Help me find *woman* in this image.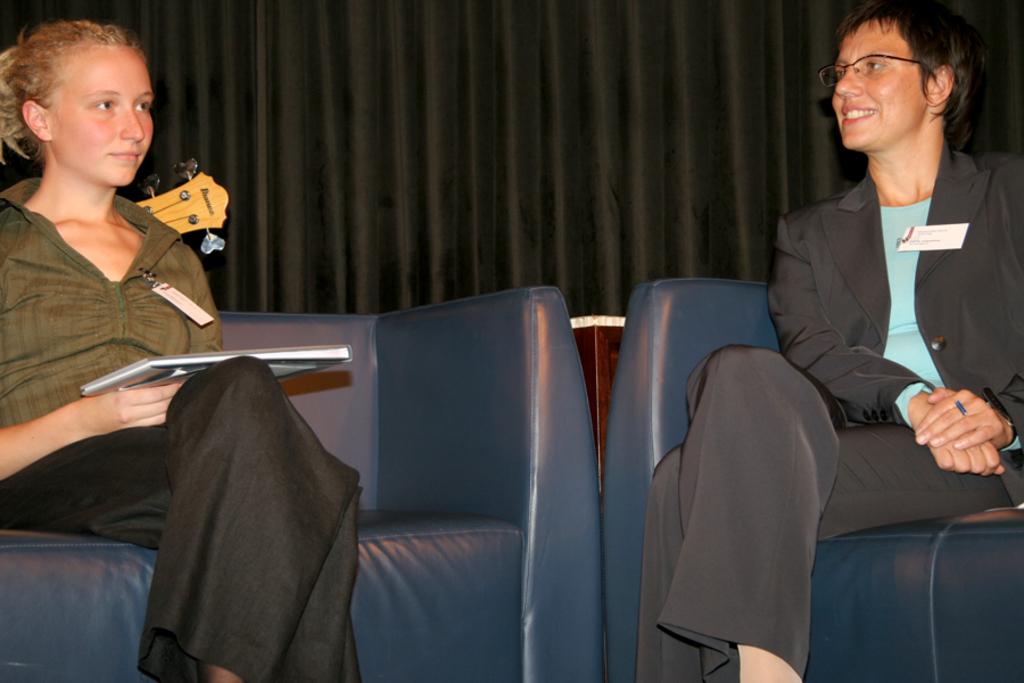
Found it: <box>635,0,1023,682</box>.
